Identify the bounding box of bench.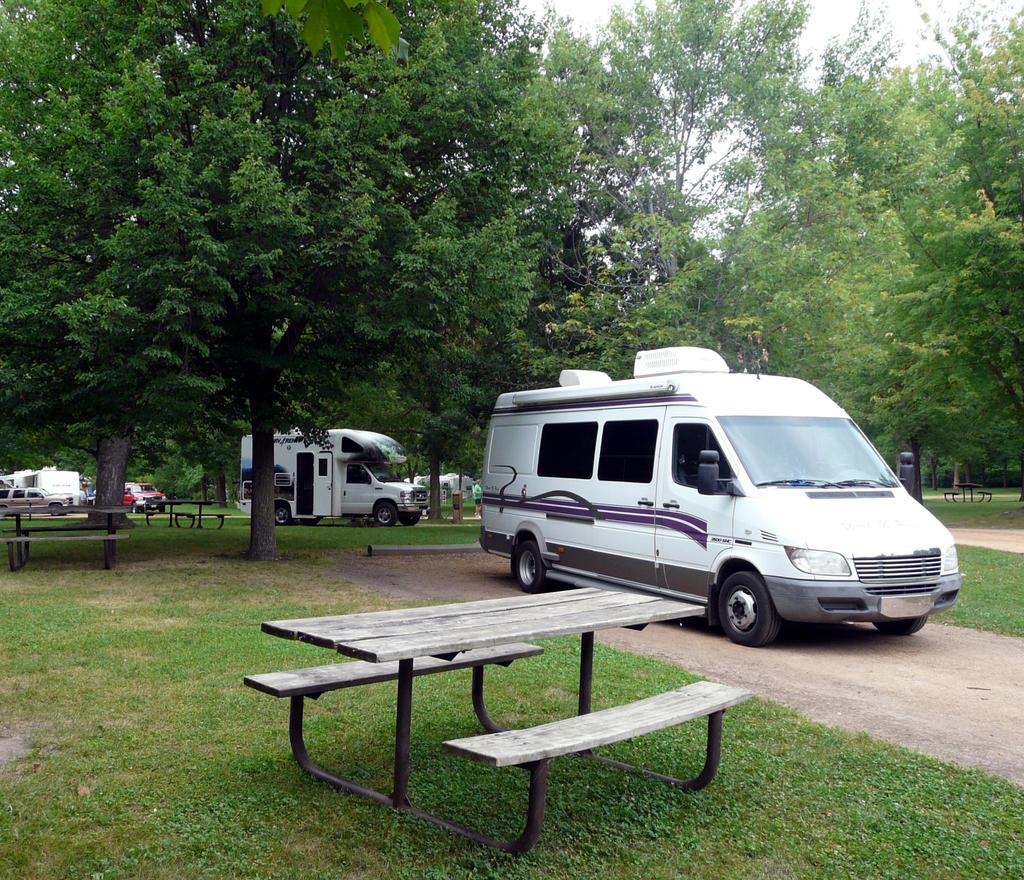
(2, 498, 35, 519).
